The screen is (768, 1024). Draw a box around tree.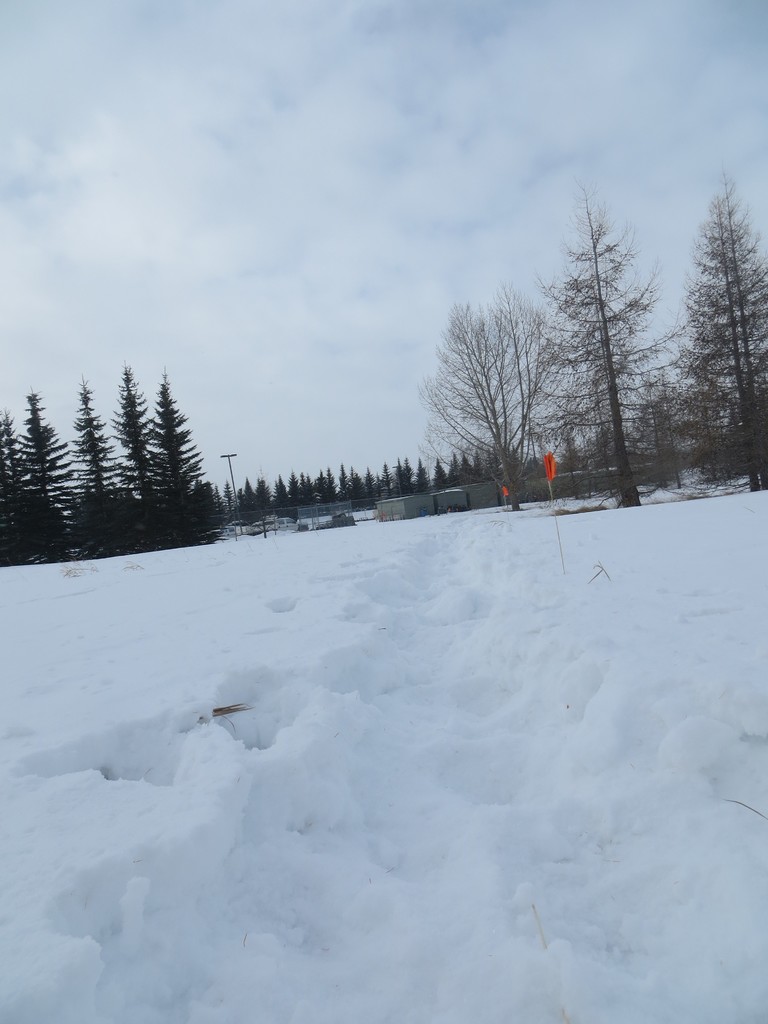
107 363 168 499.
